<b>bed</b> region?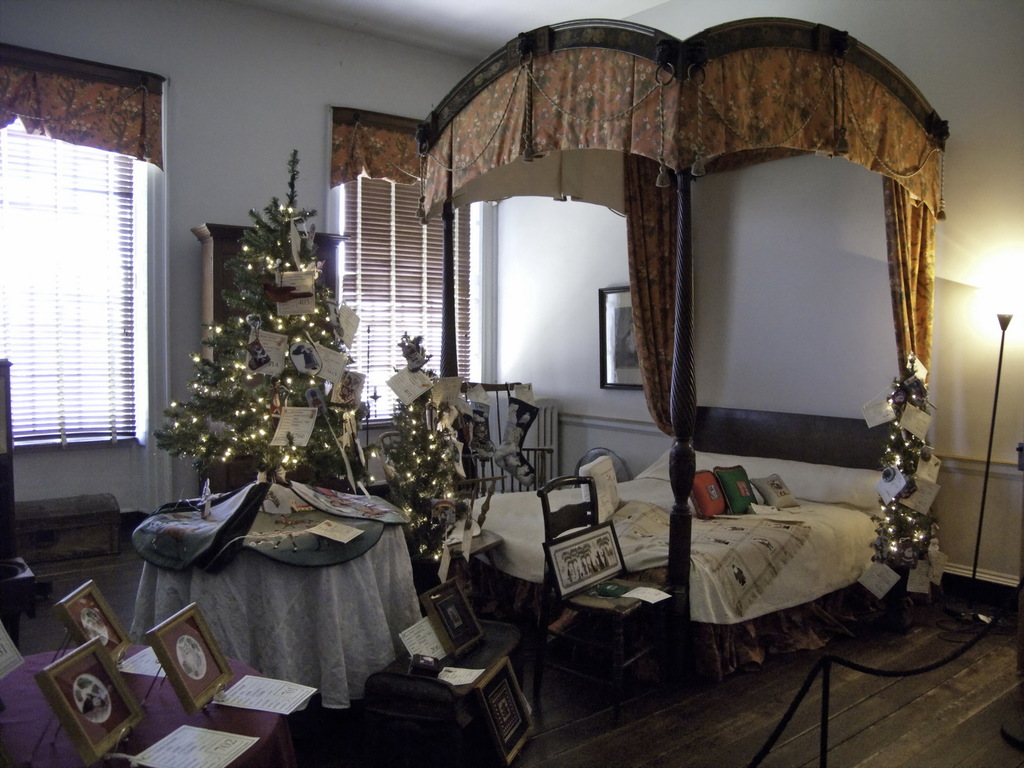
[506, 395, 914, 707]
